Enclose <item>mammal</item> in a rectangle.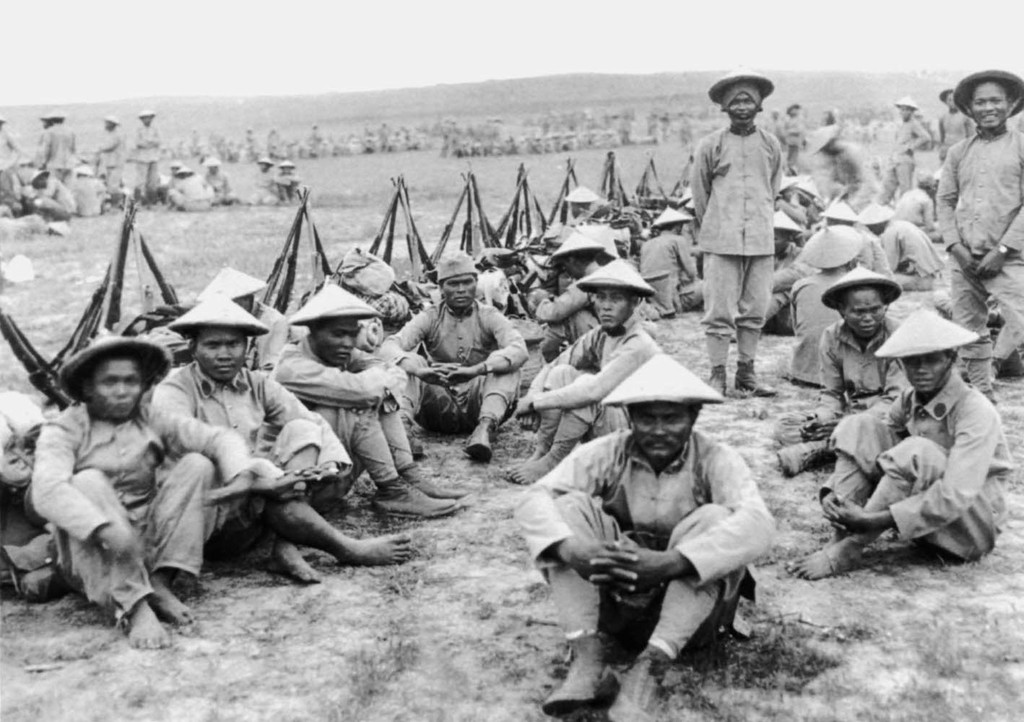
select_region(376, 251, 530, 456).
